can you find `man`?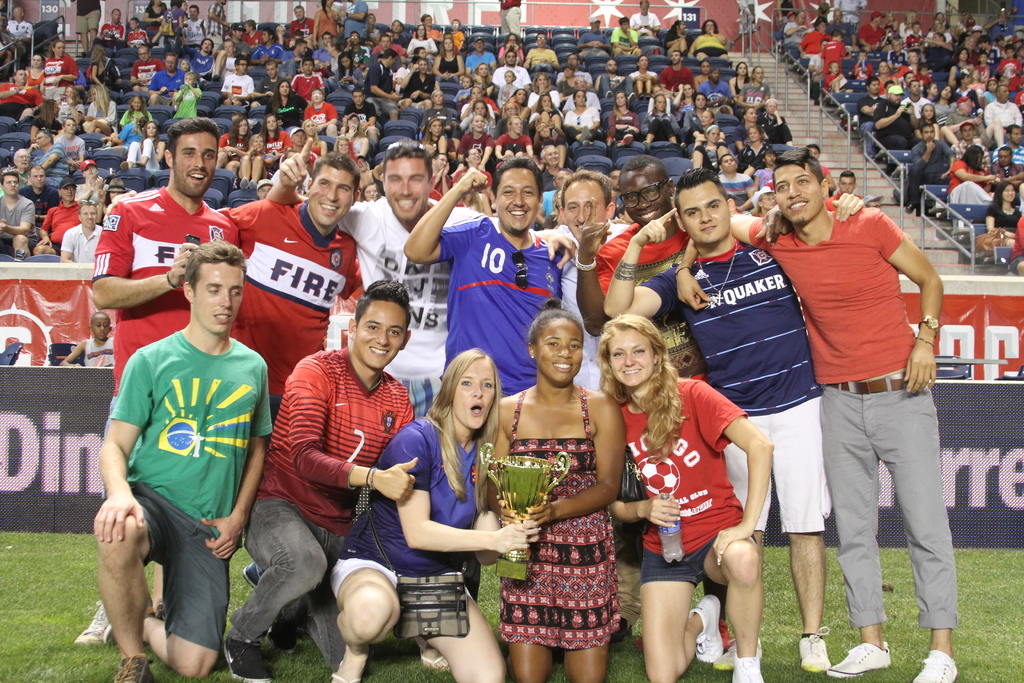
Yes, bounding box: select_region(73, 113, 240, 642).
